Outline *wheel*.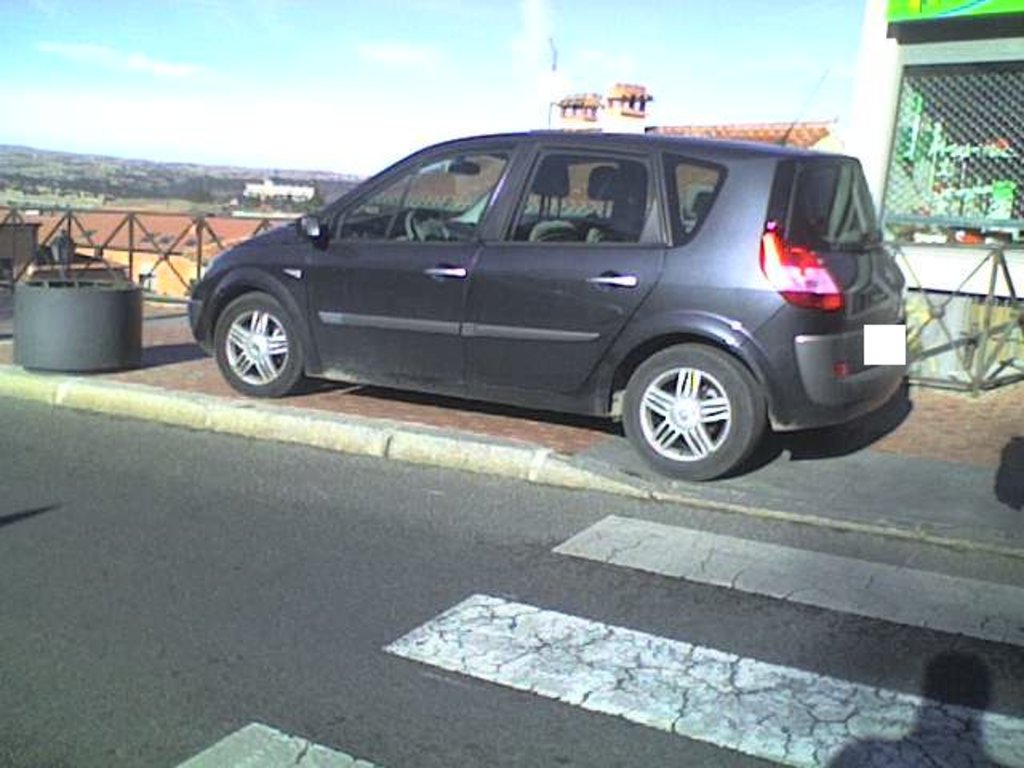
Outline: [left=203, top=290, right=312, bottom=403].
